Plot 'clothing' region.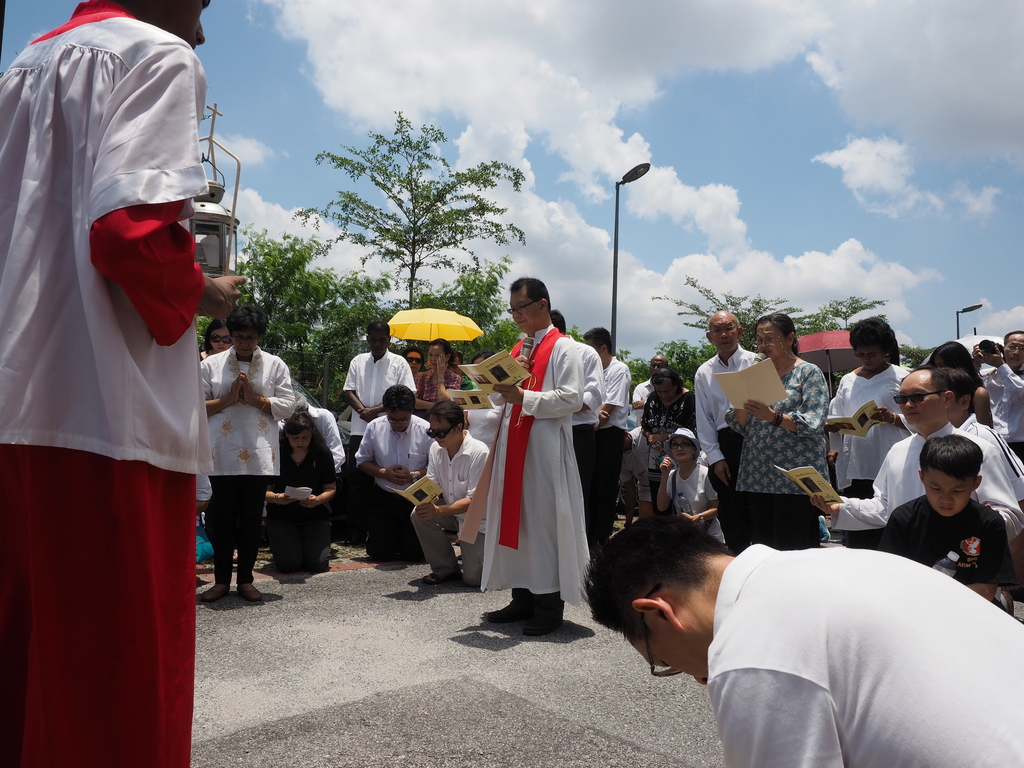
Plotted at x1=667 y1=465 x2=721 y2=546.
